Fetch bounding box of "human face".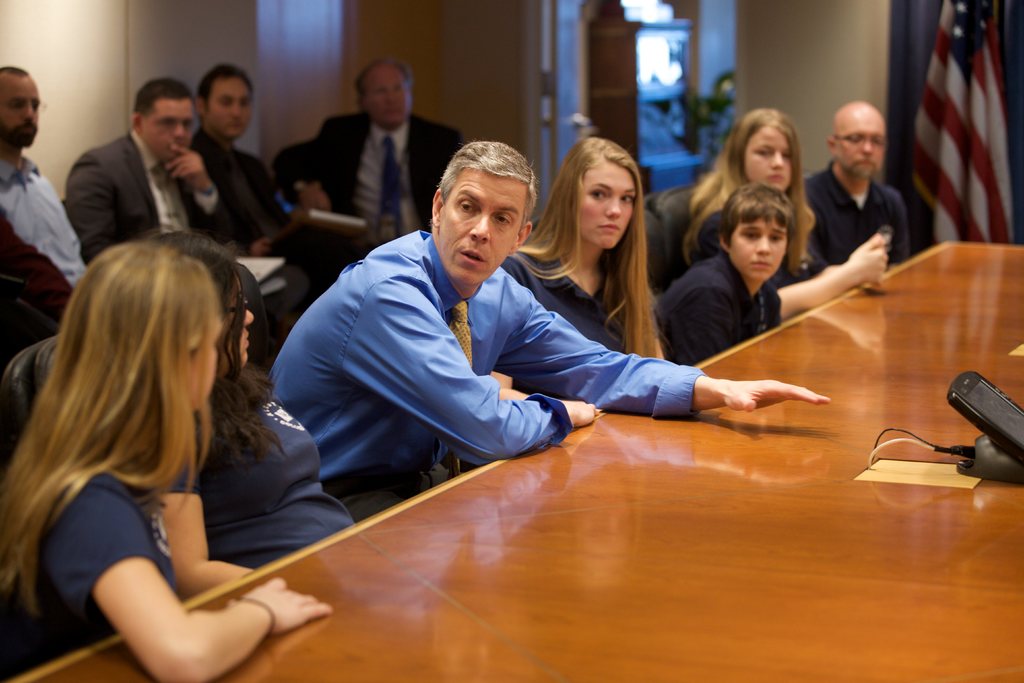
Bbox: {"x1": 1, "y1": 78, "x2": 40, "y2": 142}.
